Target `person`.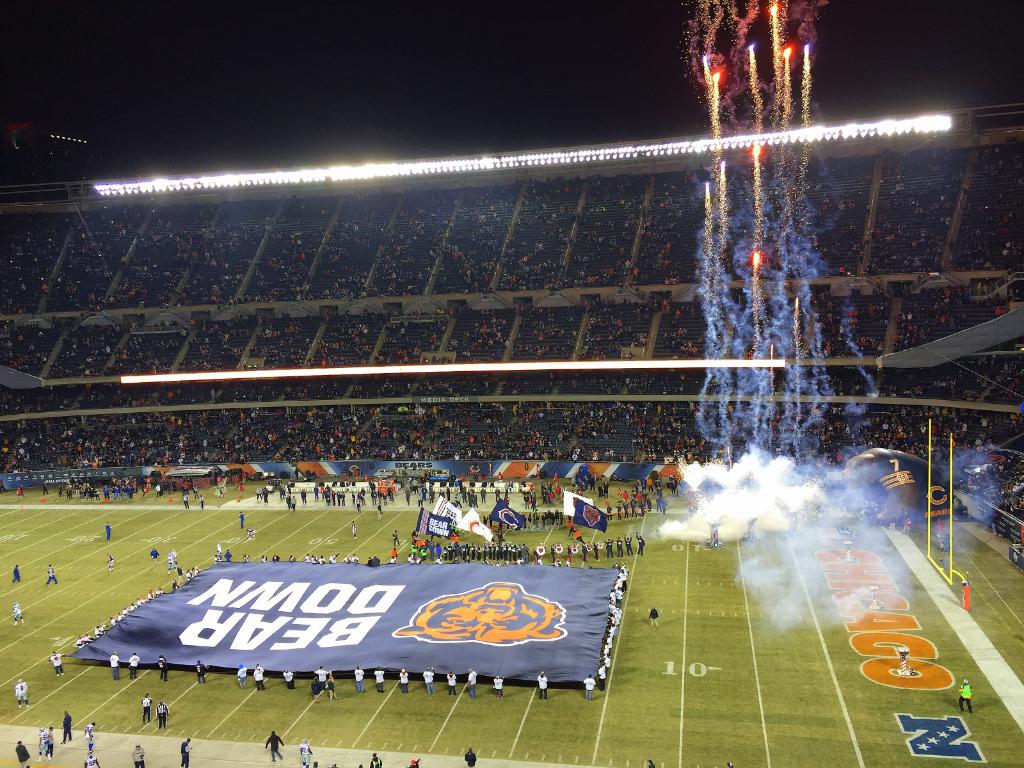
Target region: l=366, t=558, r=371, b=566.
